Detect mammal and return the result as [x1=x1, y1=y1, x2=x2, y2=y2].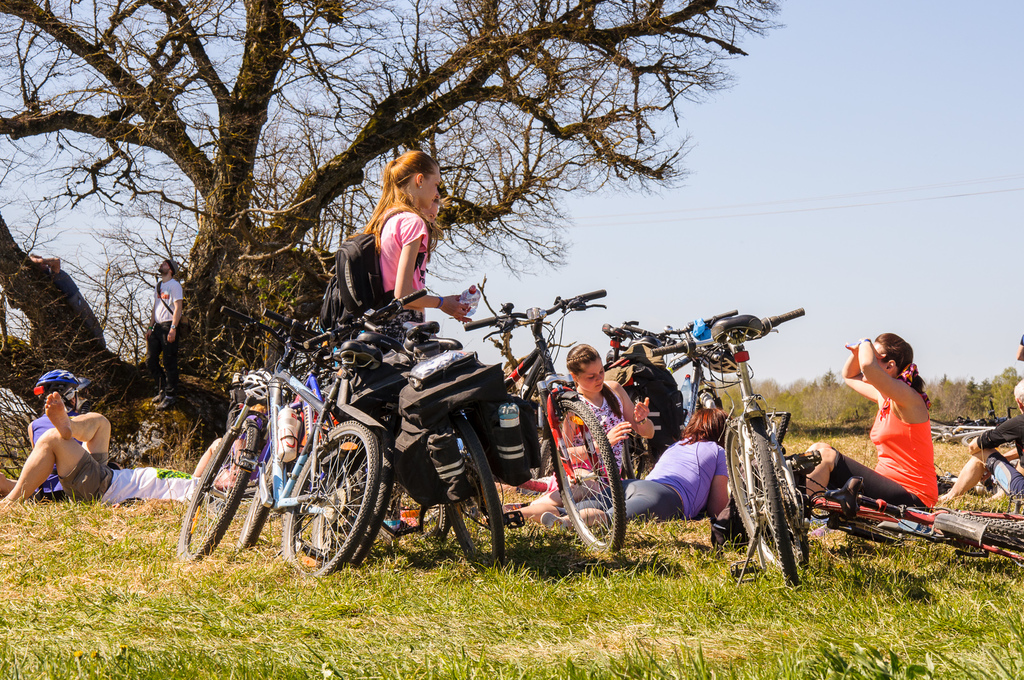
[x1=799, y1=332, x2=941, y2=514].
